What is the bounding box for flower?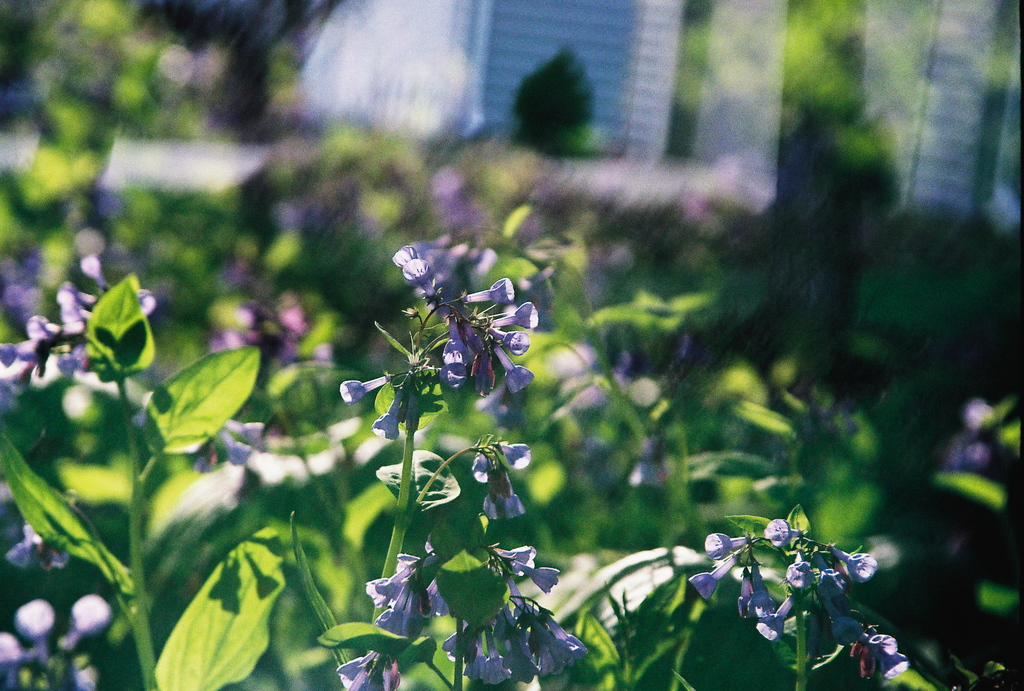
l=749, t=574, r=801, b=646.
